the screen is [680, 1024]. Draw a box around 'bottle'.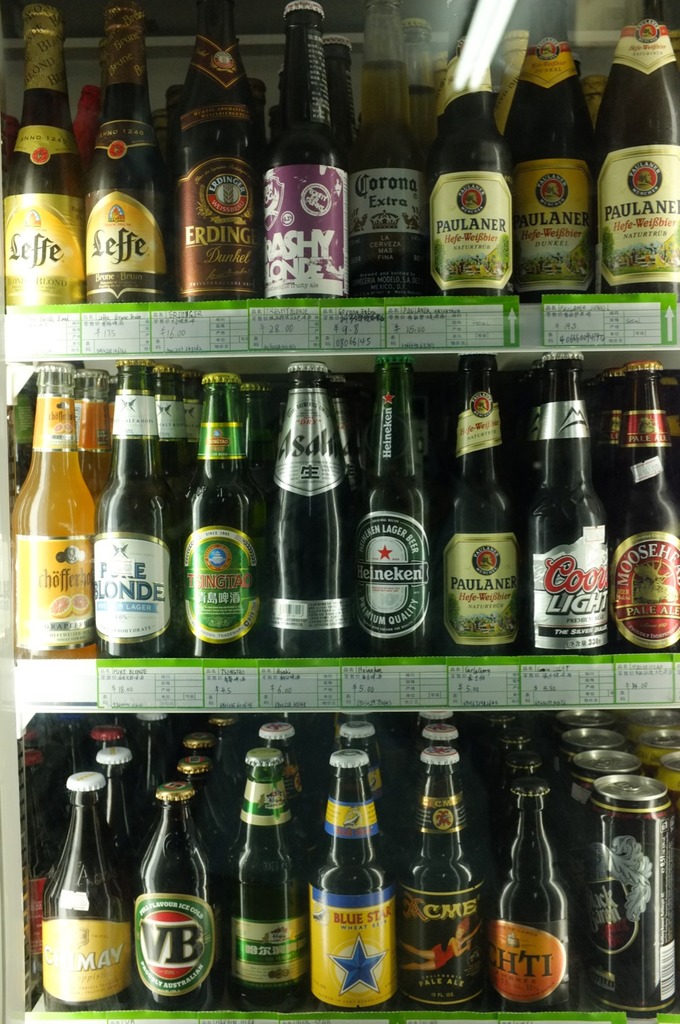
BBox(258, 354, 344, 663).
